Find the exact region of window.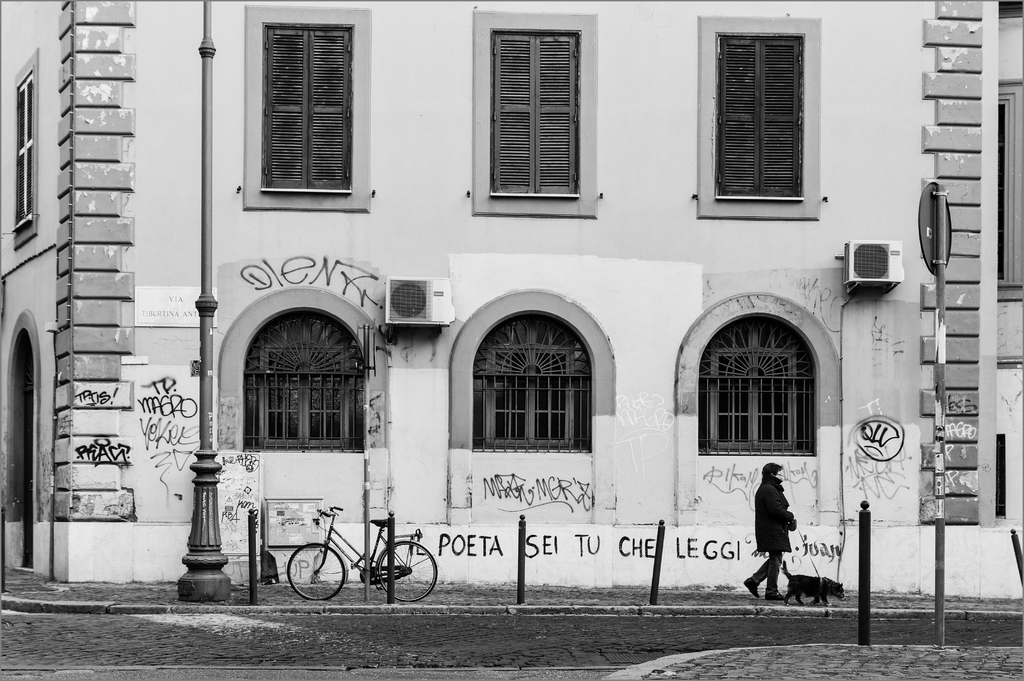
Exact region: <region>716, 32, 804, 198</region>.
